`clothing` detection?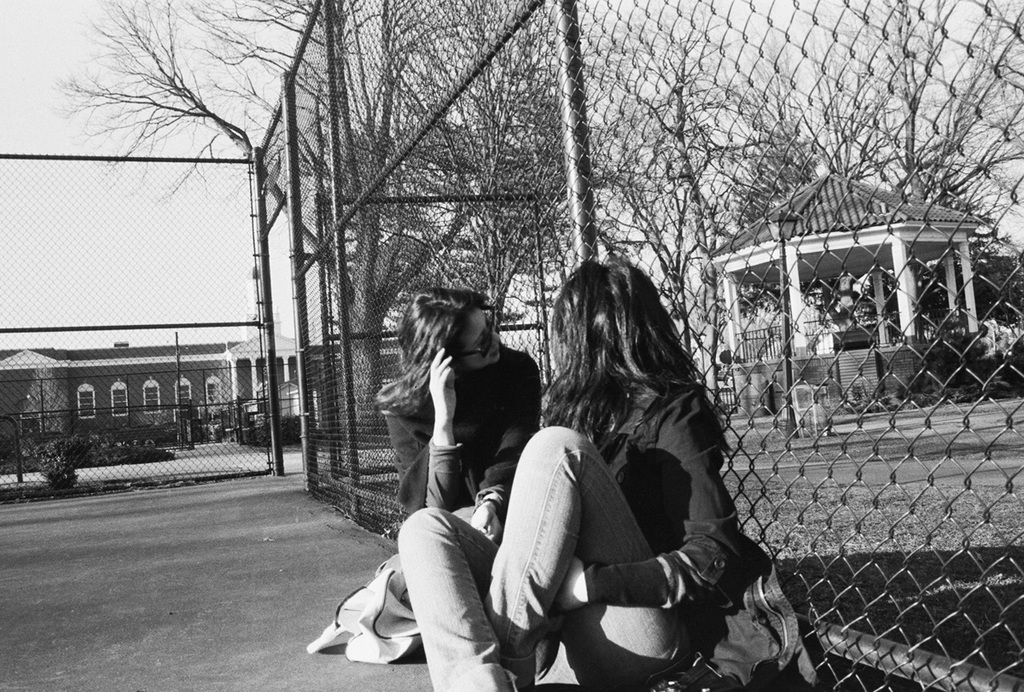
detection(386, 334, 542, 523)
